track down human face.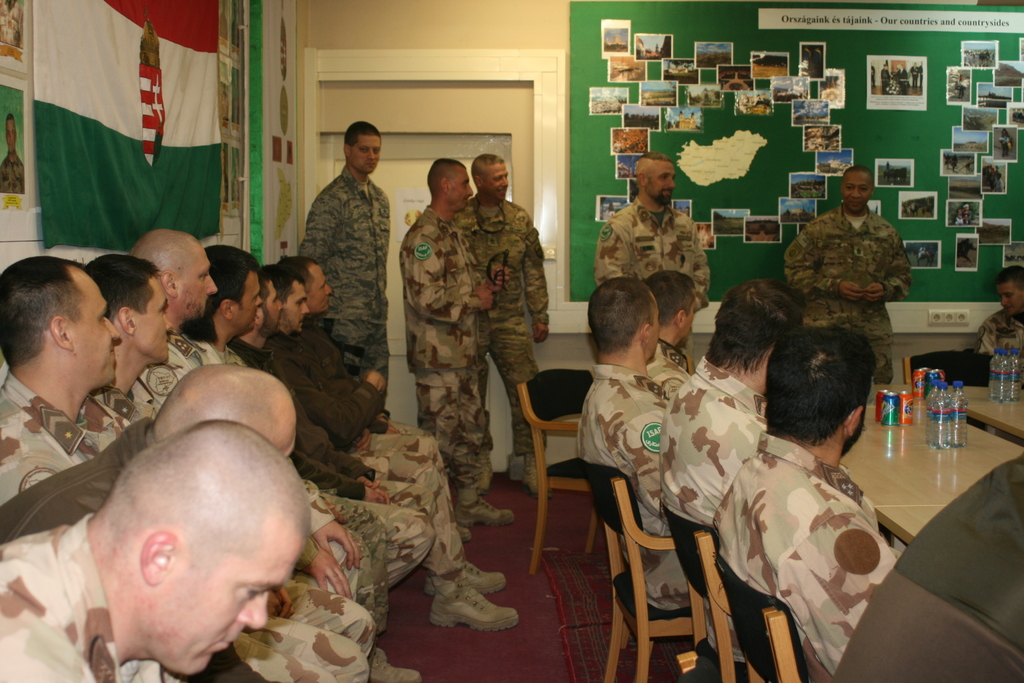
Tracked to <bbox>307, 263, 332, 313</bbox>.
